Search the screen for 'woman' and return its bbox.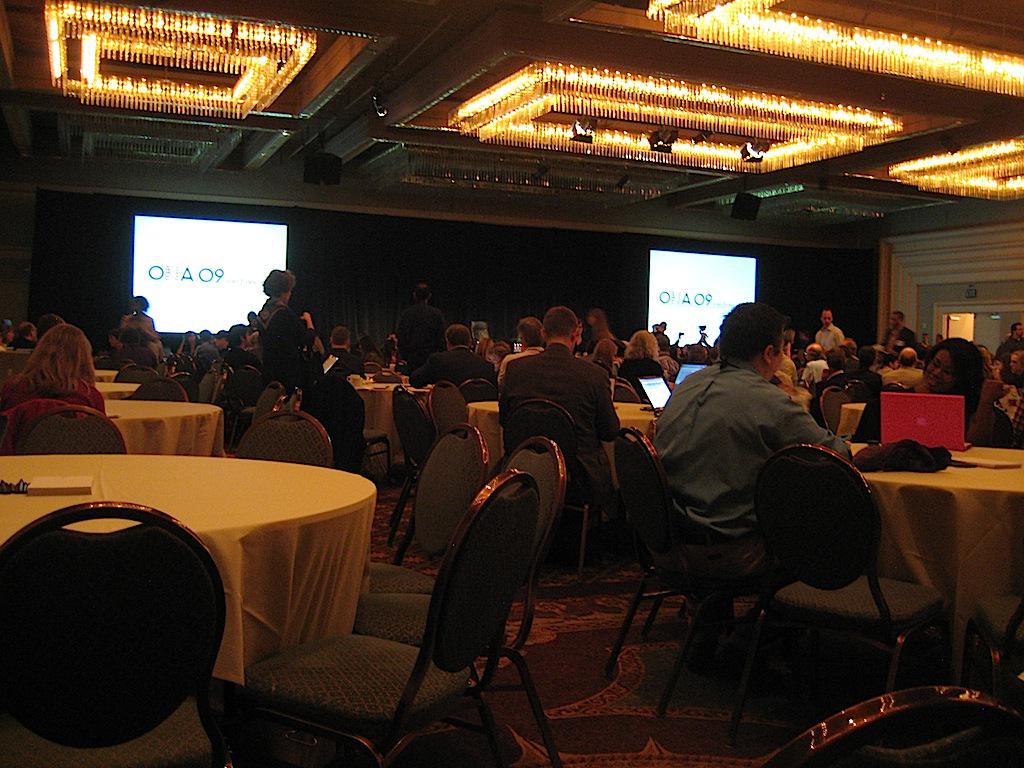
Found: Rect(575, 317, 591, 358).
